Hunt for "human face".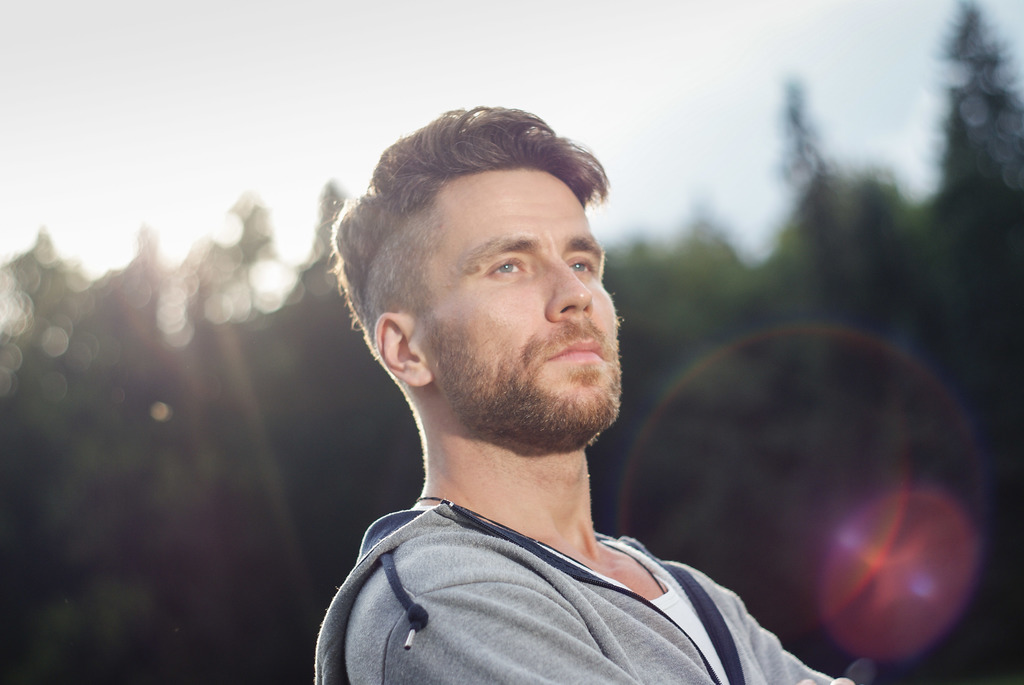
Hunted down at 406,169,627,431.
